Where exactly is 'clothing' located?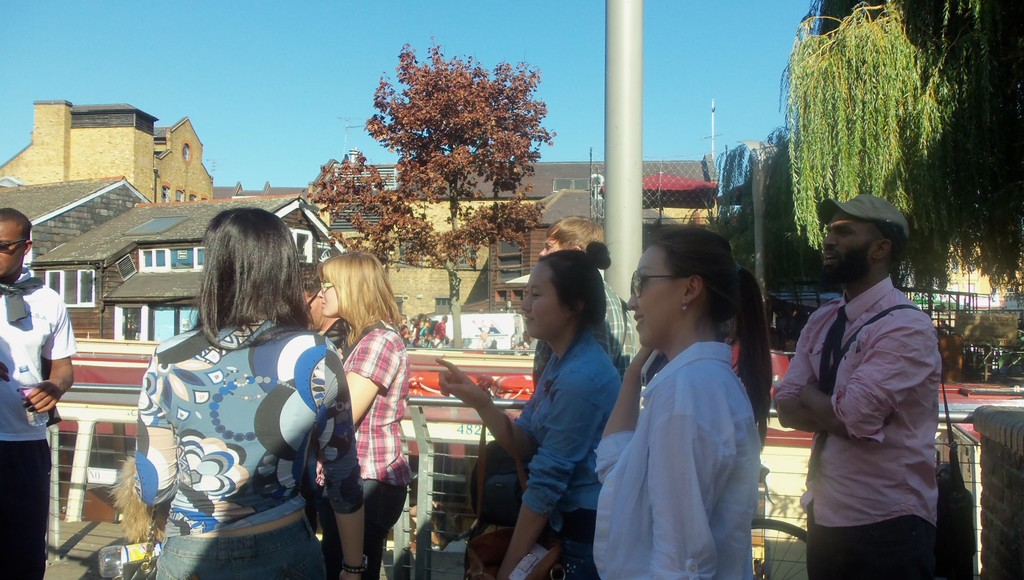
Its bounding box is 415:319:433:345.
